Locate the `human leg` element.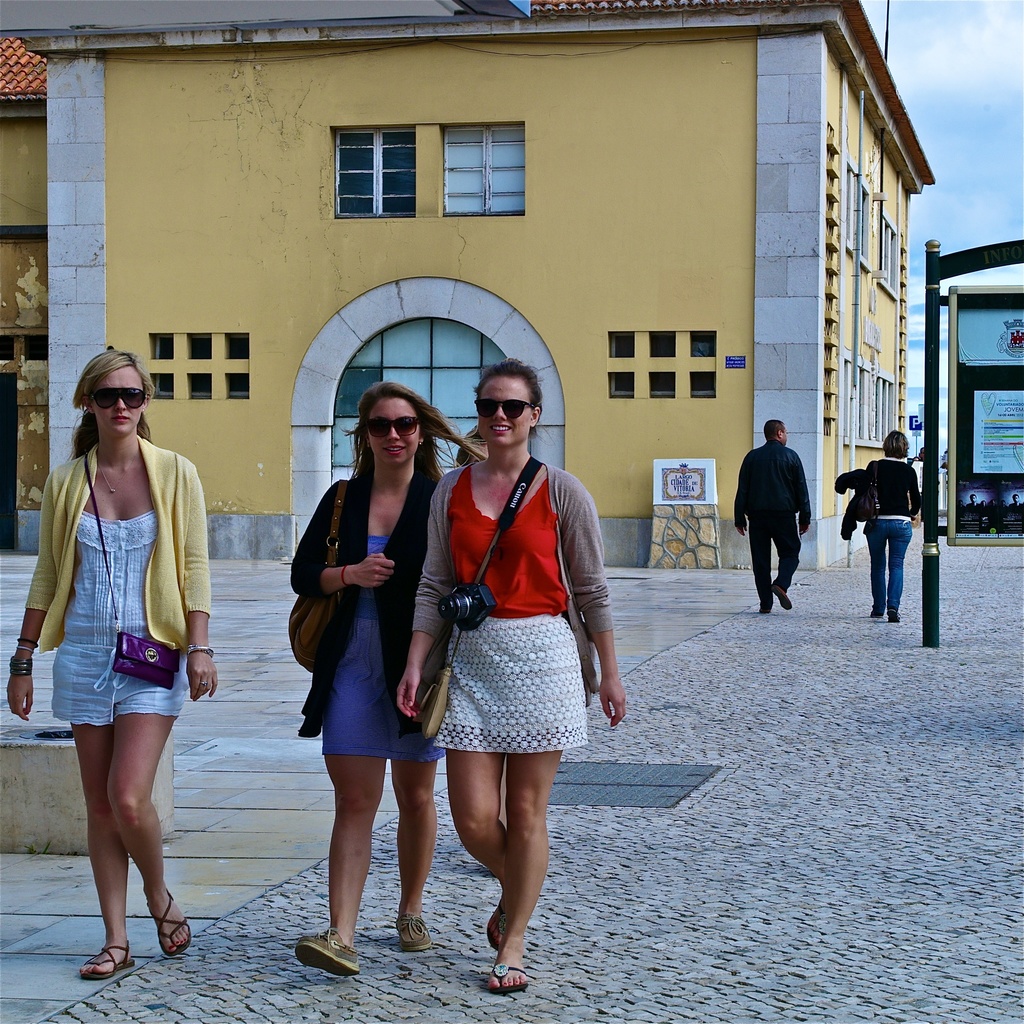
Element bbox: x1=70, y1=717, x2=132, y2=975.
